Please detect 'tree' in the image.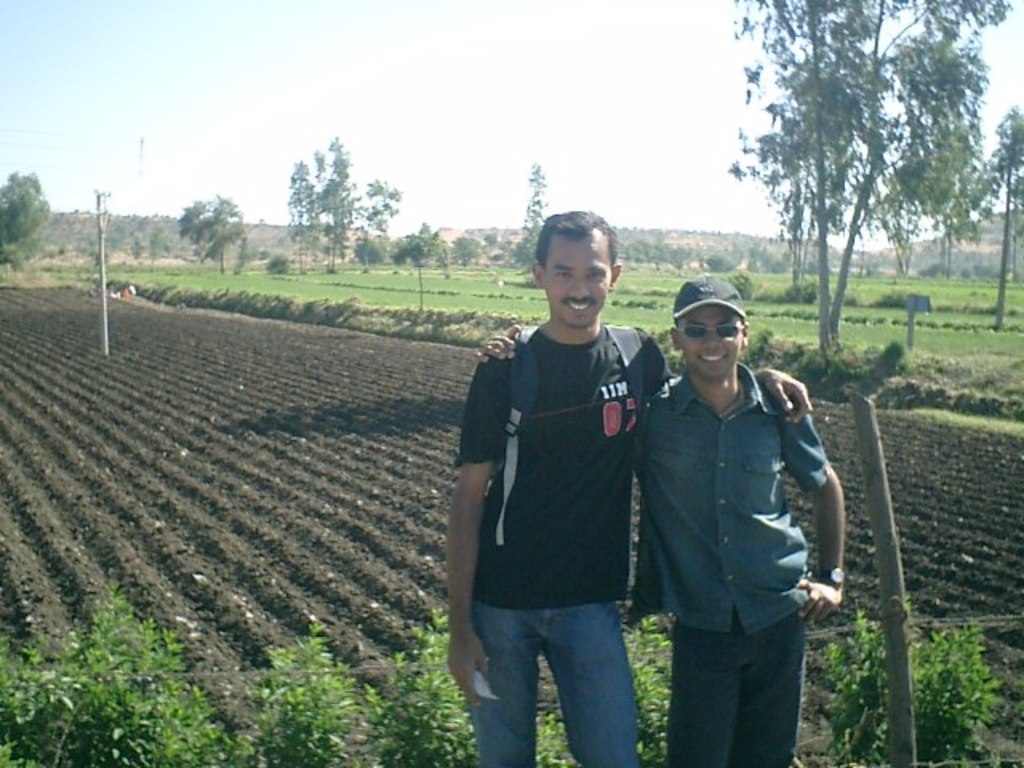
[512,165,539,267].
